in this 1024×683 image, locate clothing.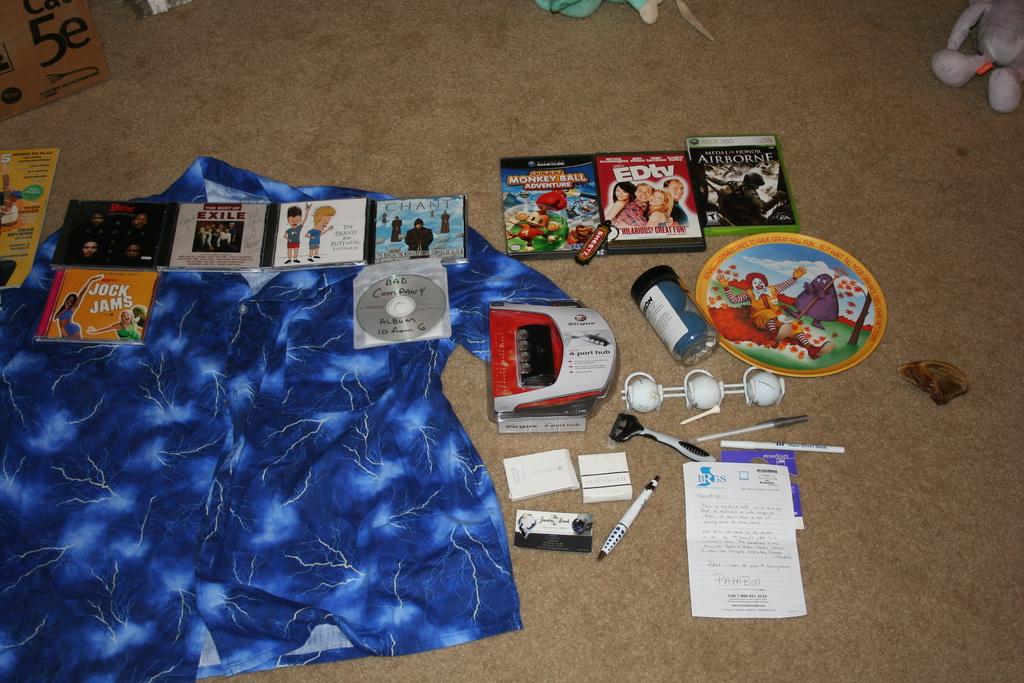
Bounding box: rect(646, 211, 671, 228).
